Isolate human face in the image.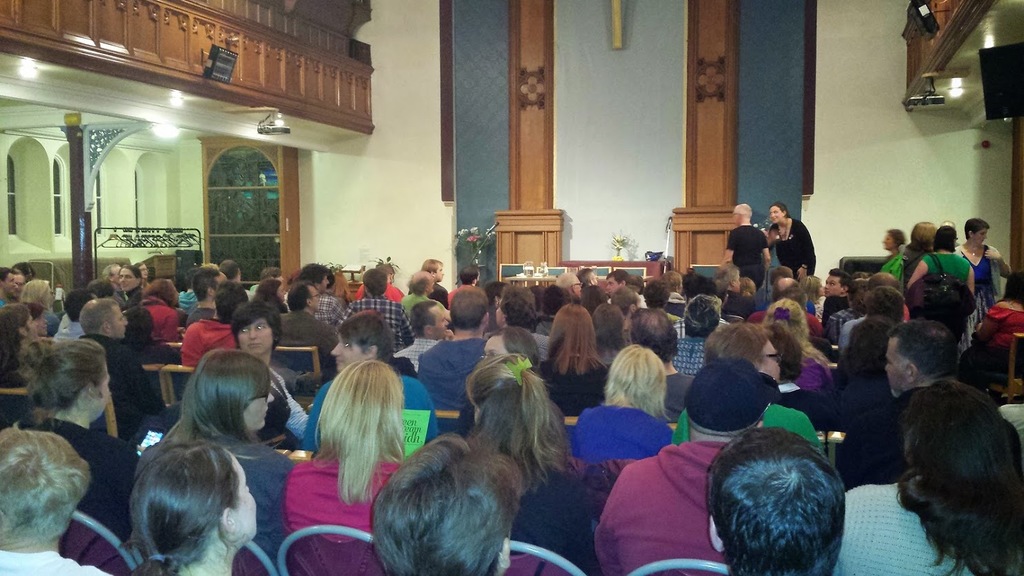
Isolated region: region(881, 238, 896, 250).
